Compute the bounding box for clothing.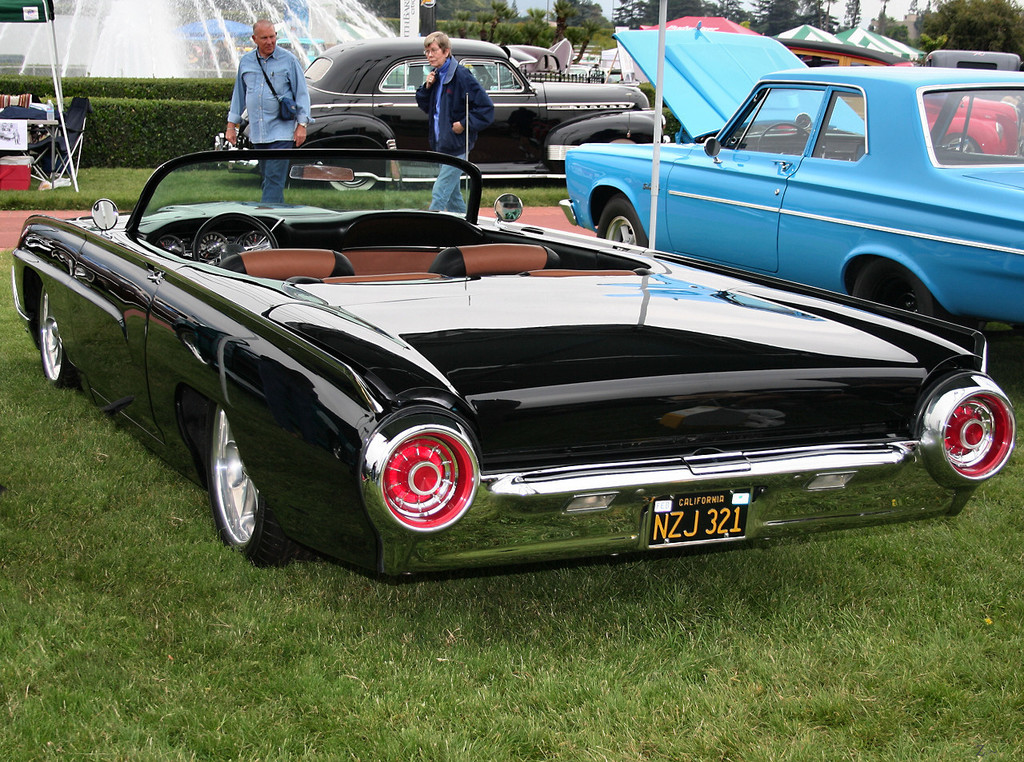
detection(418, 56, 500, 205).
